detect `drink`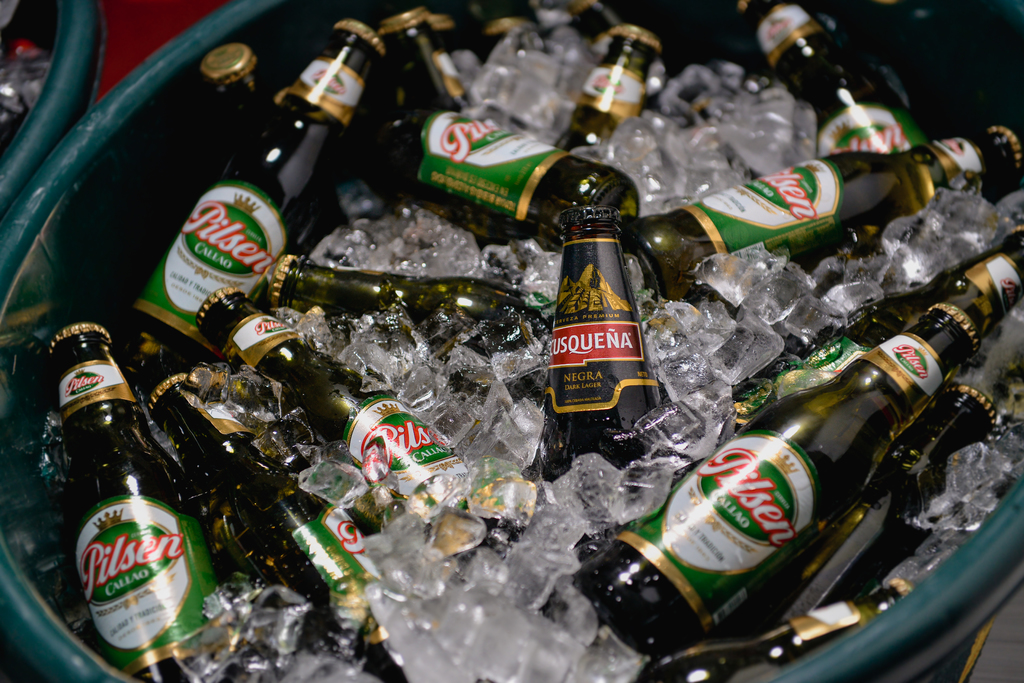
rect(676, 387, 1005, 682)
